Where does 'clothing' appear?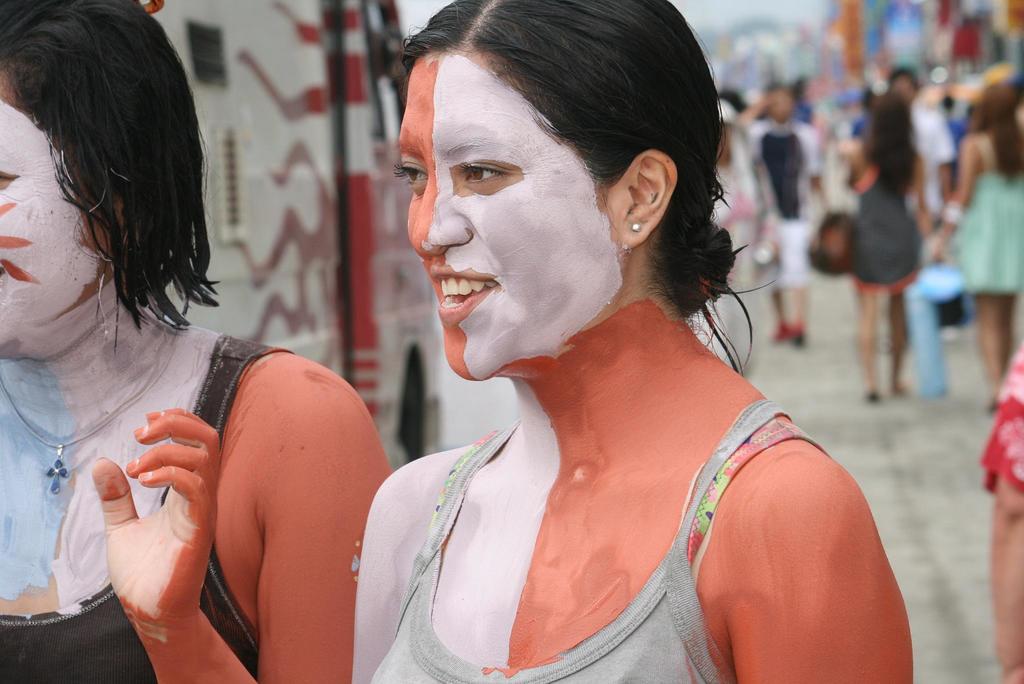
Appears at detection(849, 141, 925, 290).
